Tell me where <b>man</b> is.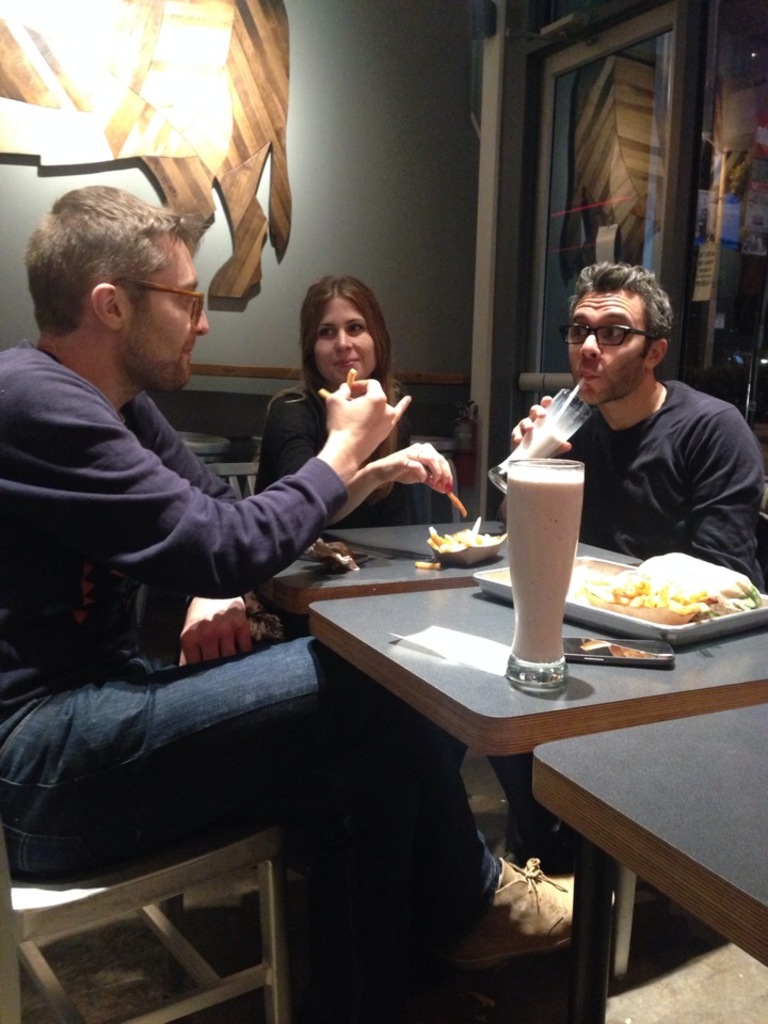
<b>man</b> is at <region>511, 263, 766, 574</region>.
